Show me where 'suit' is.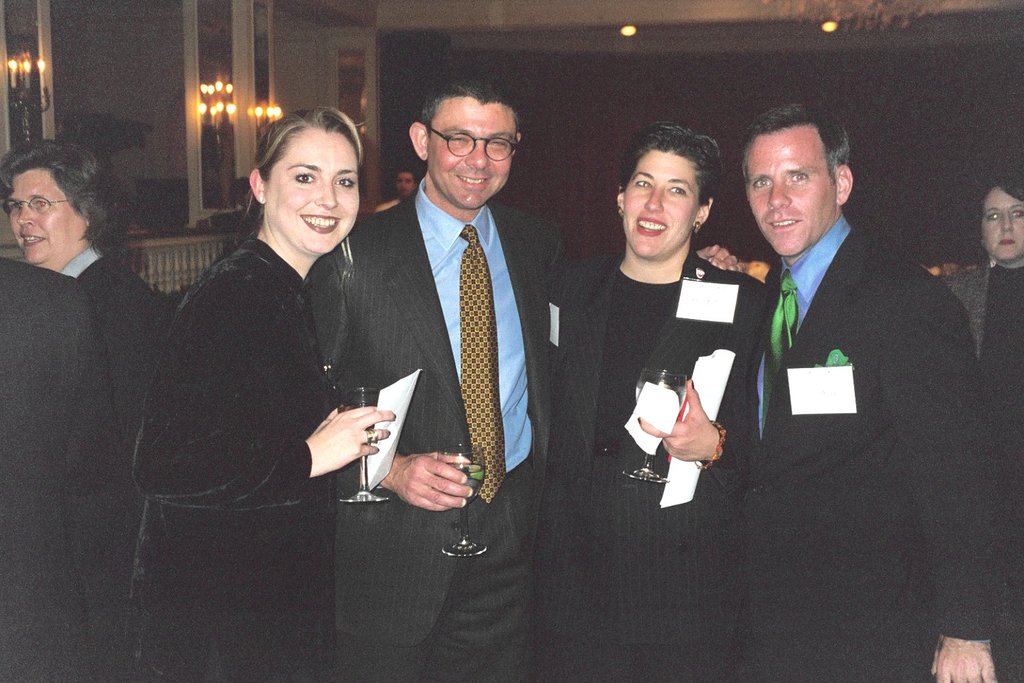
'suit' is at [0,252,119,682].
